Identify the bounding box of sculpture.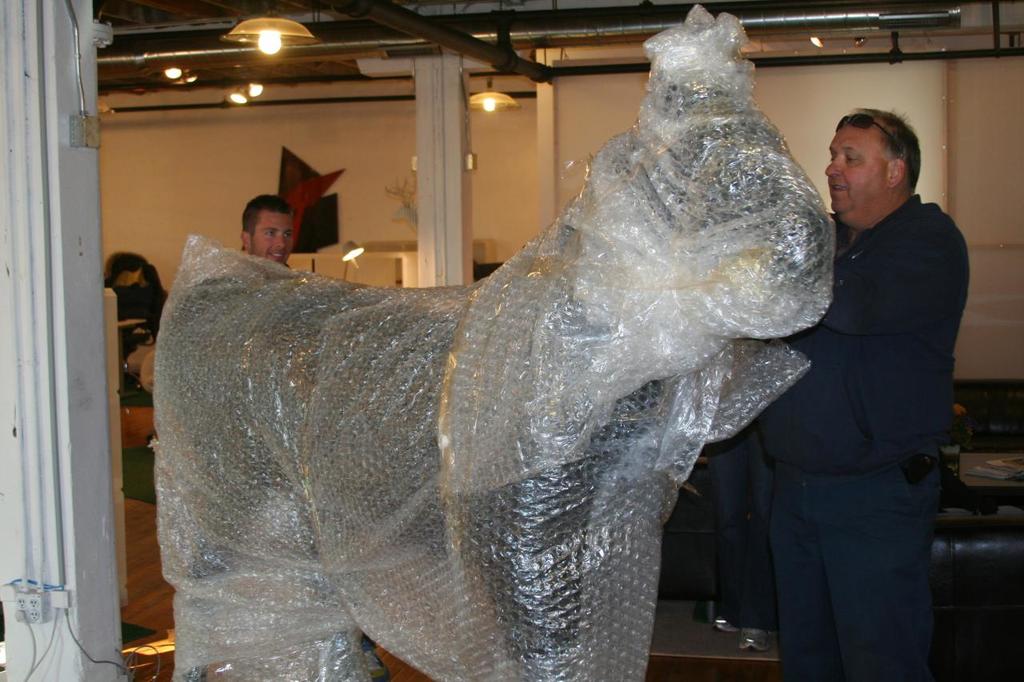
{"x1": 152, "y1": 9, "x2": 833, "y2": 681}.
